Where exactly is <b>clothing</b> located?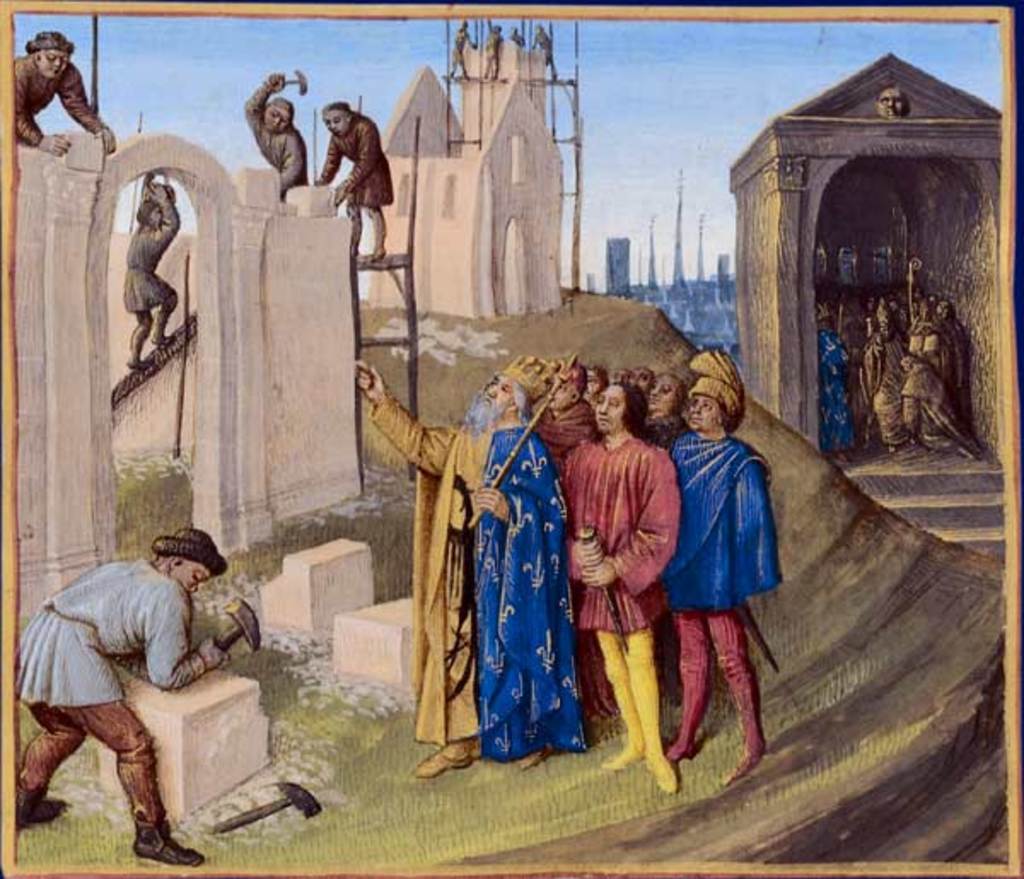
Its bounding box is (left=415, top=367, right=579, bottom=766).
